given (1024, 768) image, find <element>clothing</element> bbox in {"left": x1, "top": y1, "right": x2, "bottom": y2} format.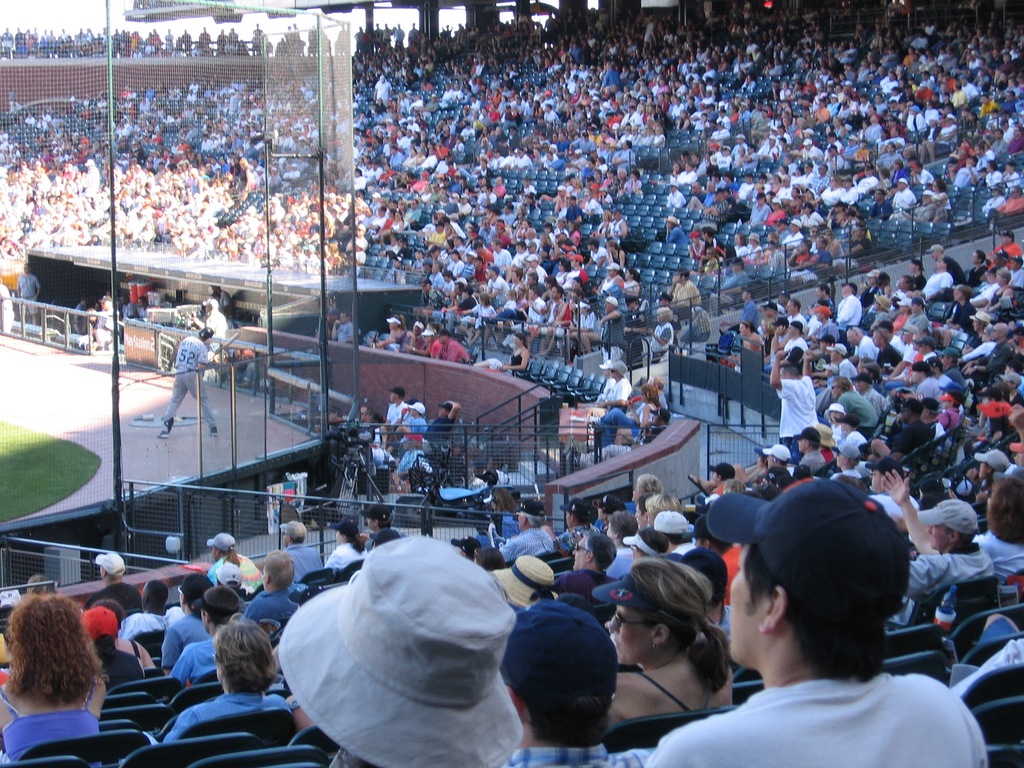
{"left": 647, "top": 504, "right": 691, "bottom": 531}.
